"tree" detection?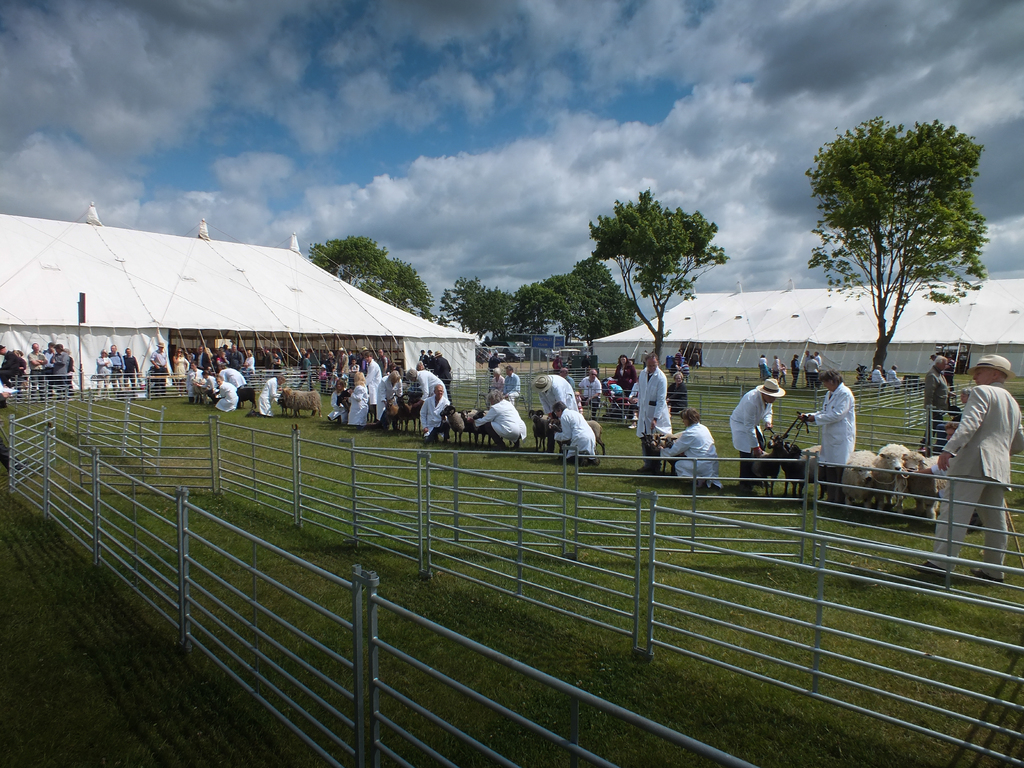
BBox(461, 260, 652, 383)
